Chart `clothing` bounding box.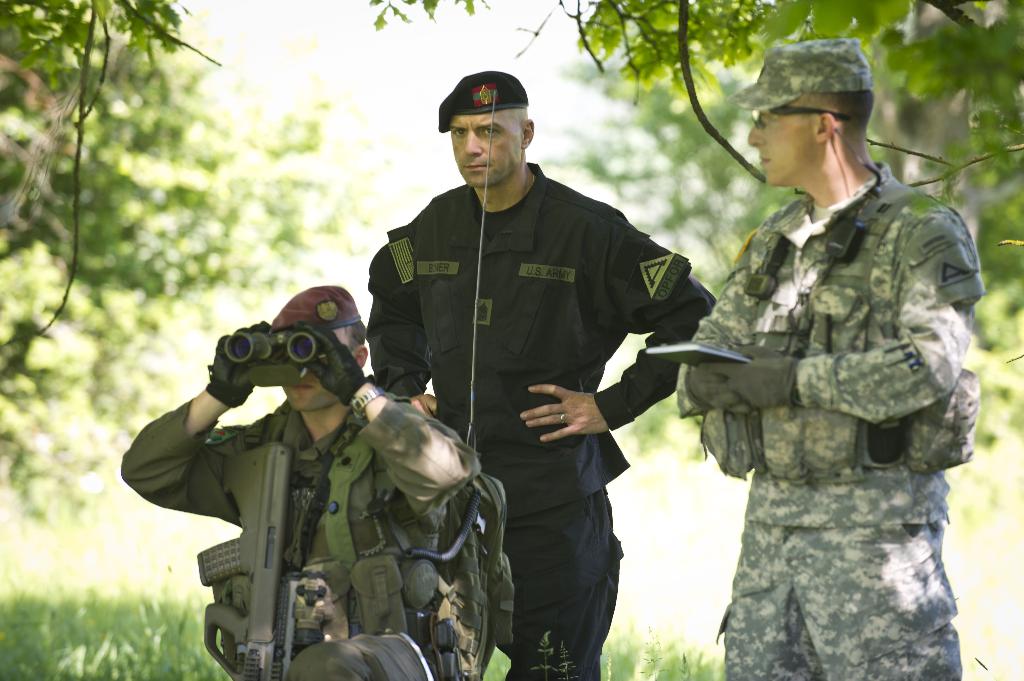
Charted: 365,158,719,518.
